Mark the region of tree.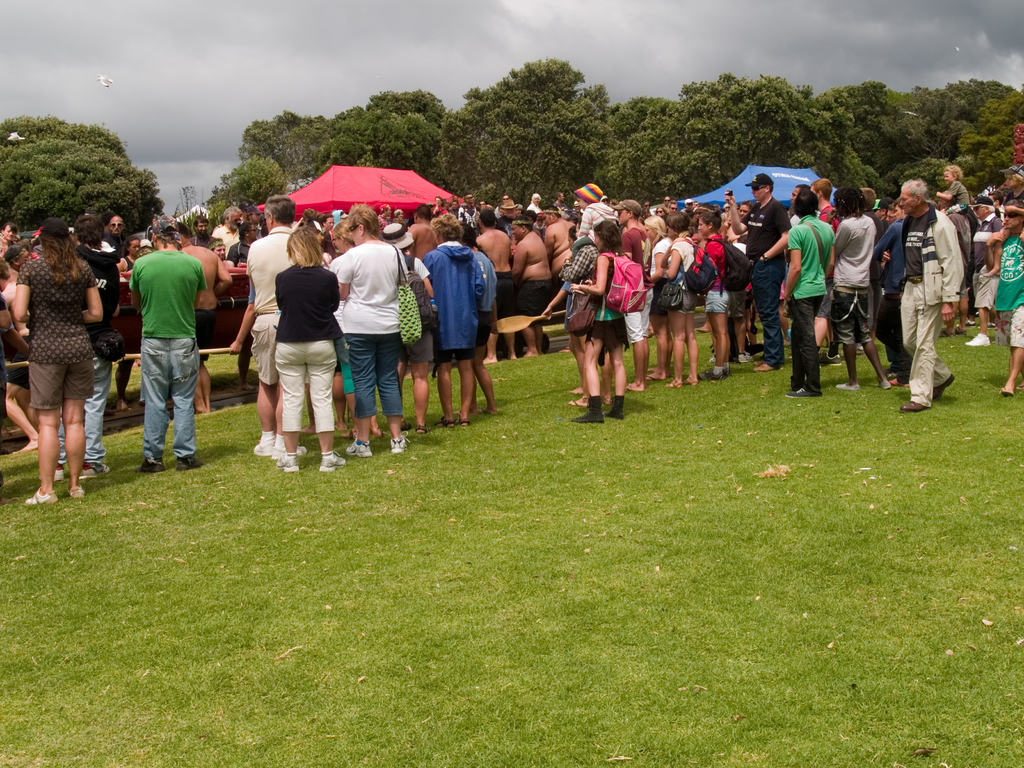
Region: box=[320, 106, 436, 182].
